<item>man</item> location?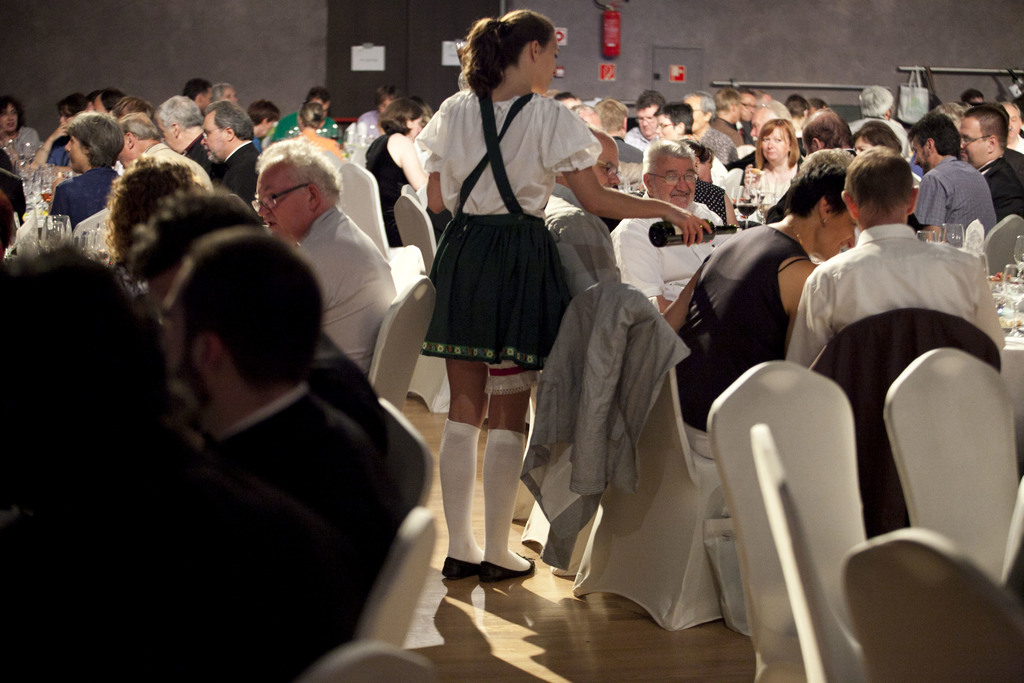
<box>135,315,408,648</box>
